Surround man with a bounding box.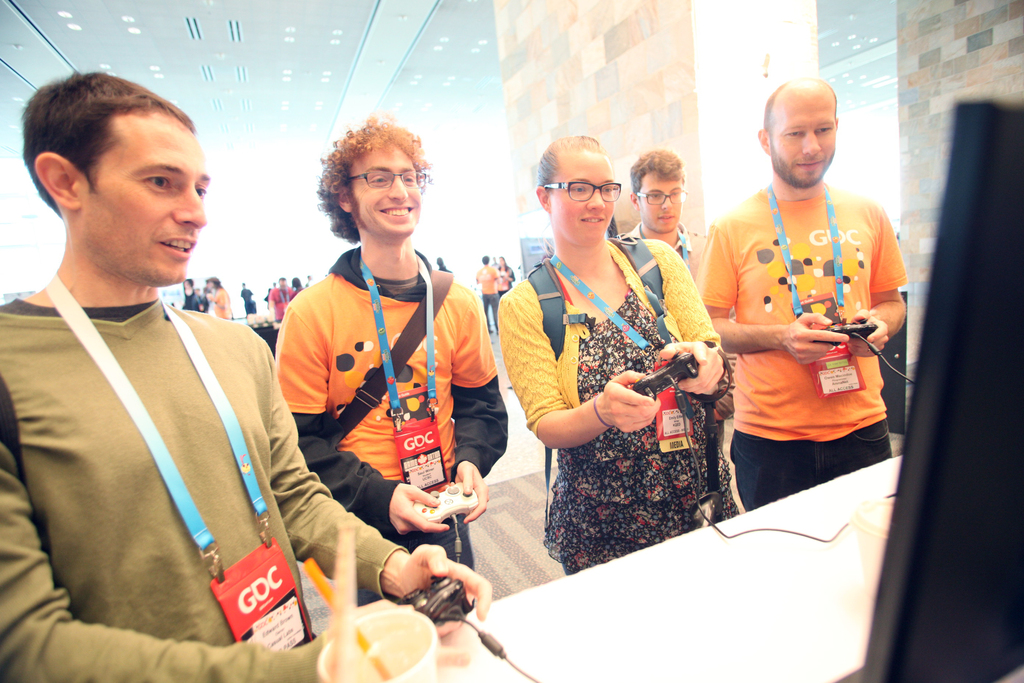
select_region(617, 150, 712, 286).
